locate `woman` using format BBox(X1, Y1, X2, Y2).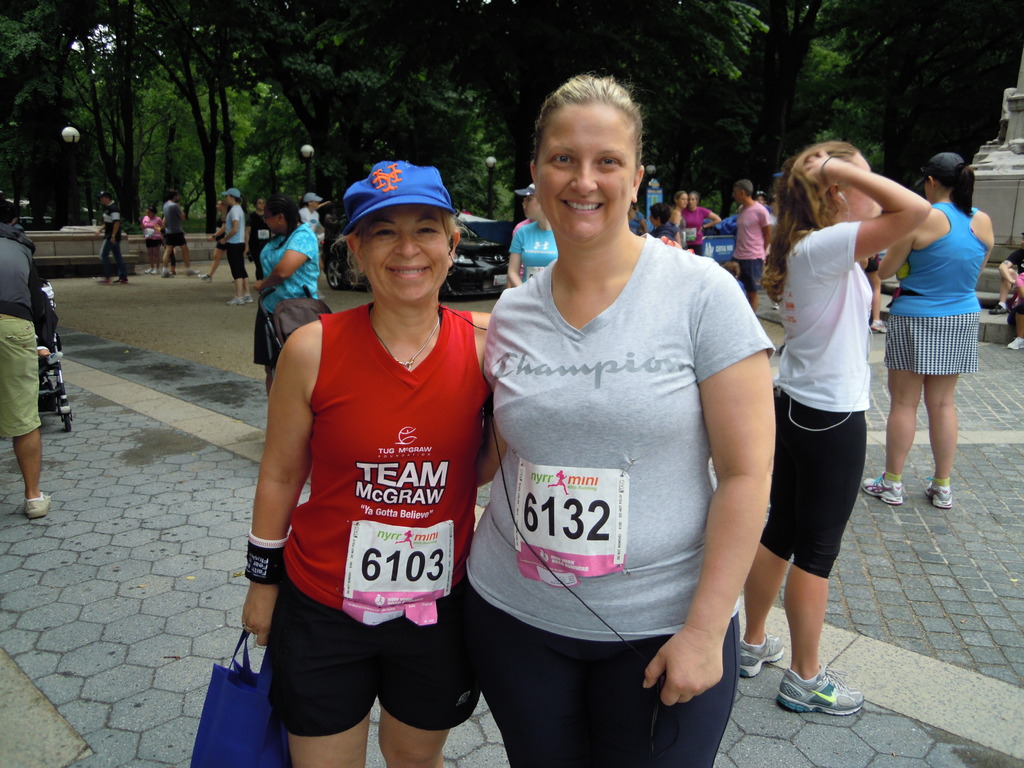
BBox(678, 191, 723, 257).
